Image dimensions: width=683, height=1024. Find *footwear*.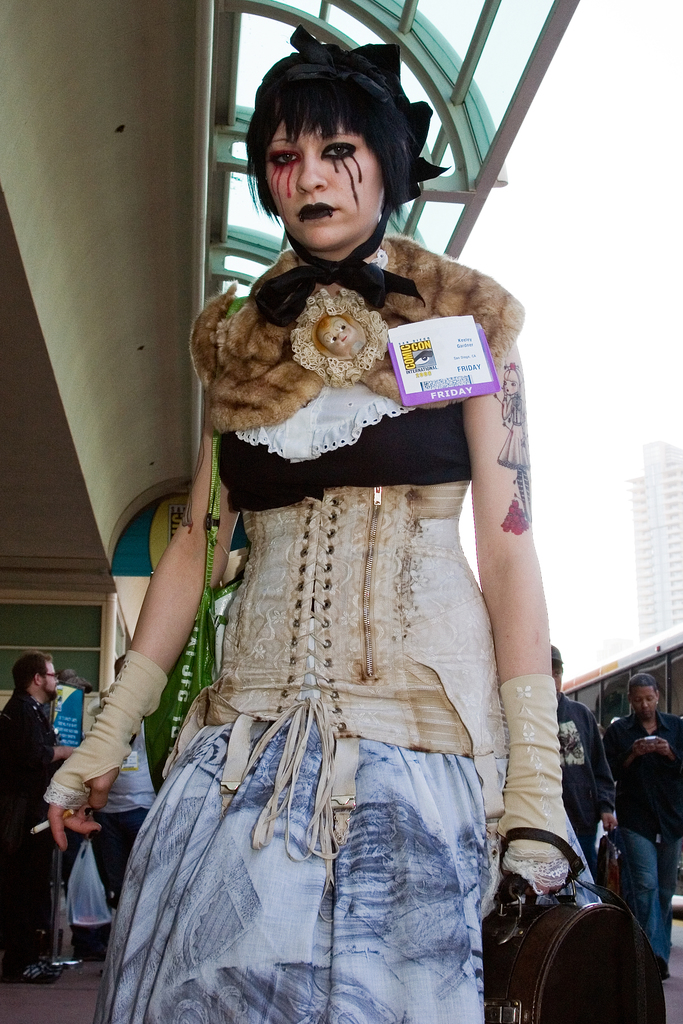
<region>19, 963, 61, 984</region>.
